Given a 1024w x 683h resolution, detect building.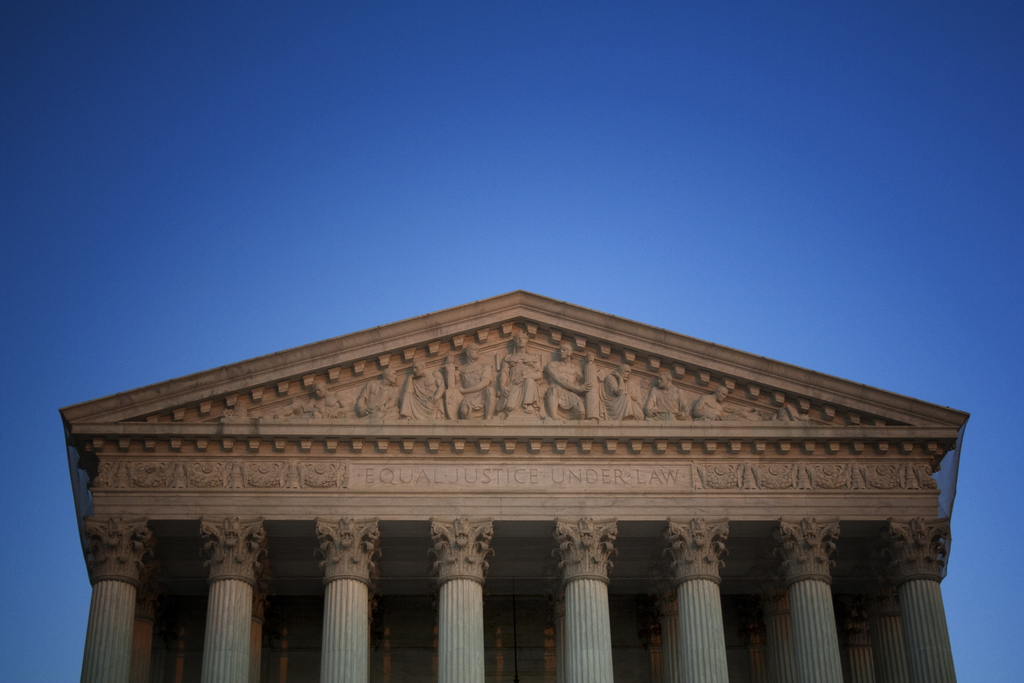
l=56, t=284, r=977, b=682.
